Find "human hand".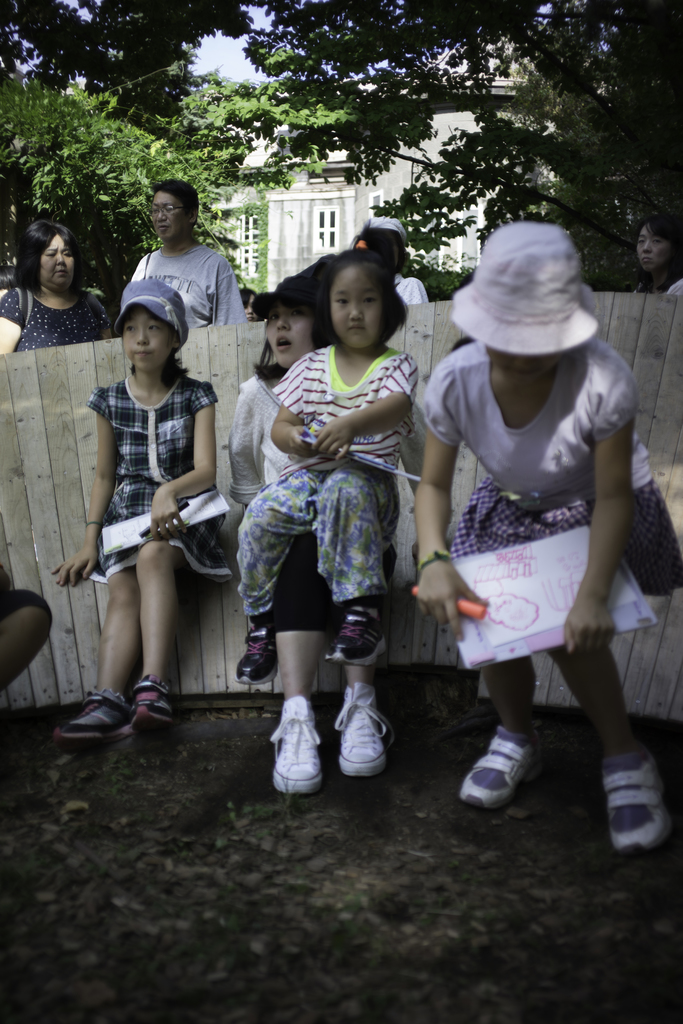
box=[419, 557, 490, 630].
